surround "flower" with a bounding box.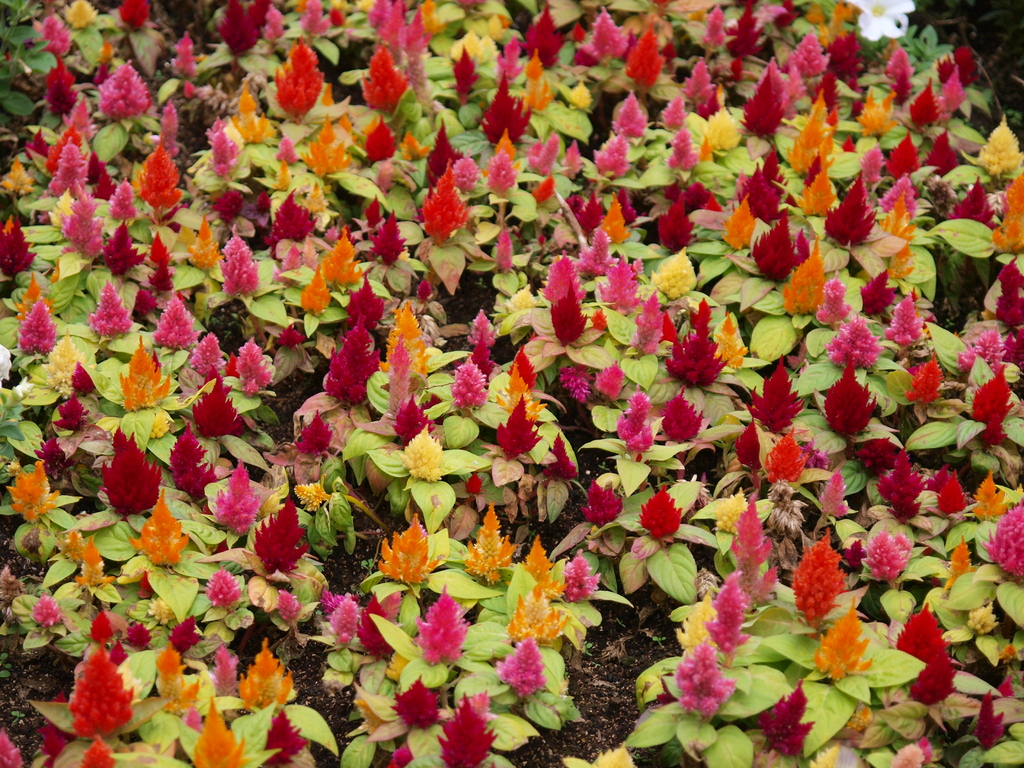
(left=641, top=484, right=691, bottom=544).
